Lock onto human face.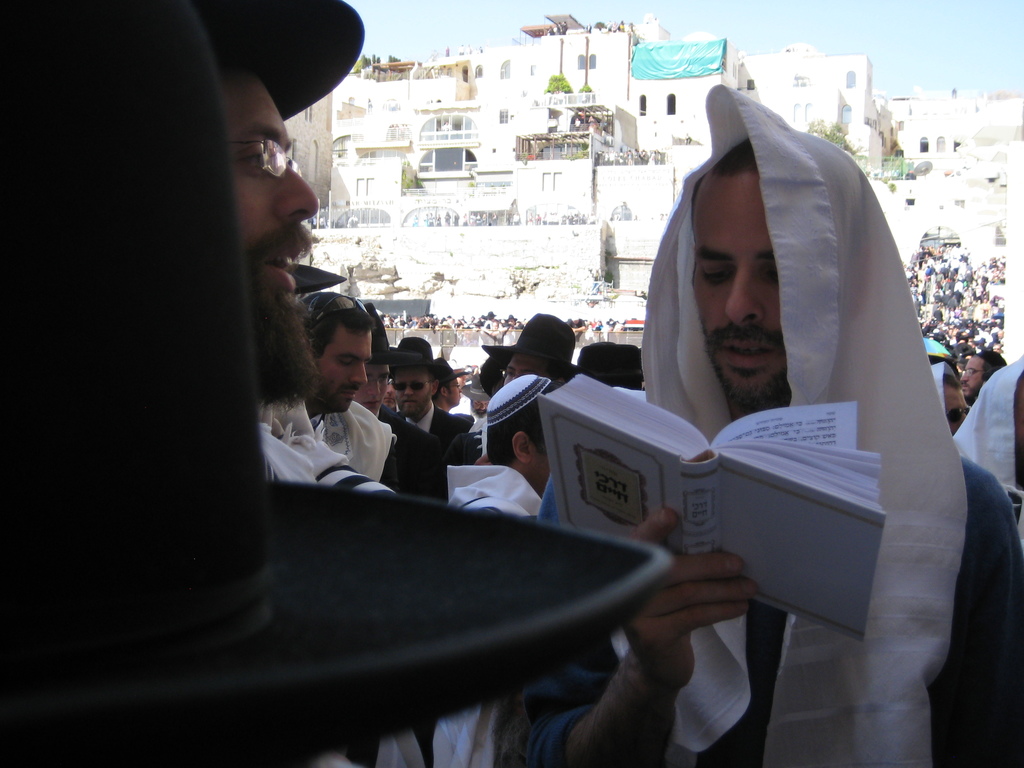
Locked: 386, 357, 437, 420.
